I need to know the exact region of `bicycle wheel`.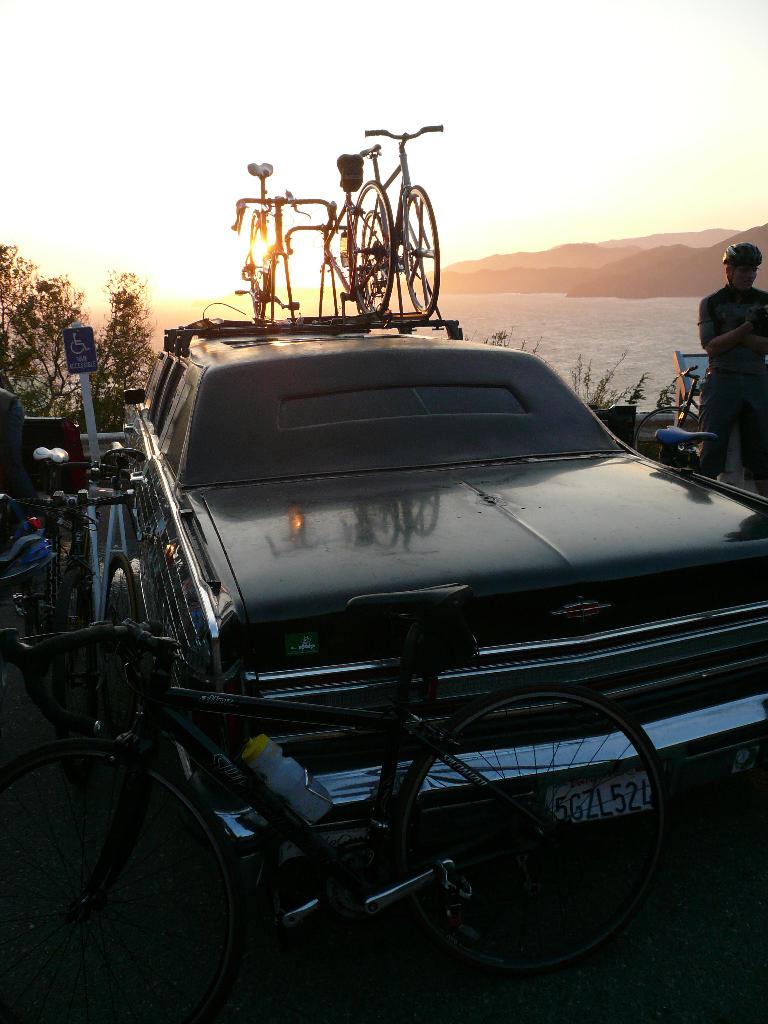
Region: <region>358, 208, 394, 315</region>.
